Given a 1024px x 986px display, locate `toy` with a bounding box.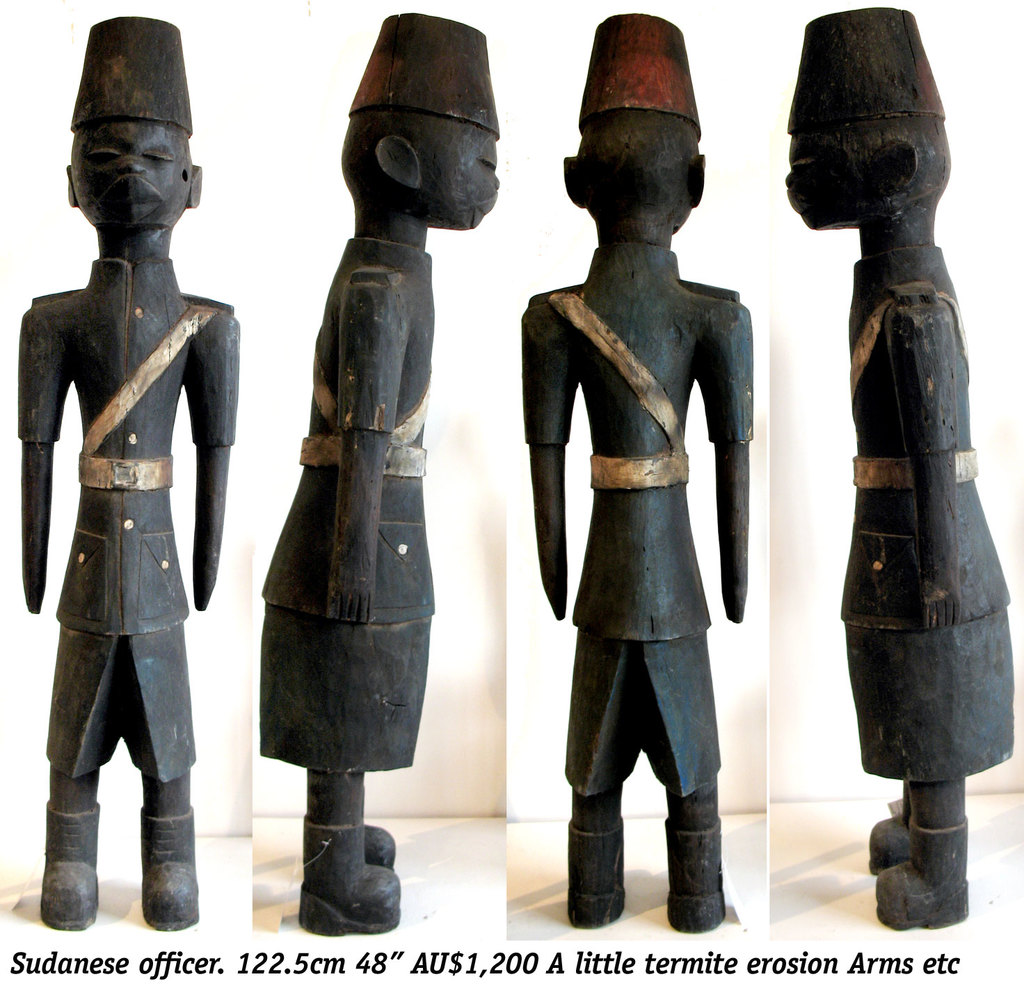
Located: (left=781, top=6, right=1013, bottom=932).
